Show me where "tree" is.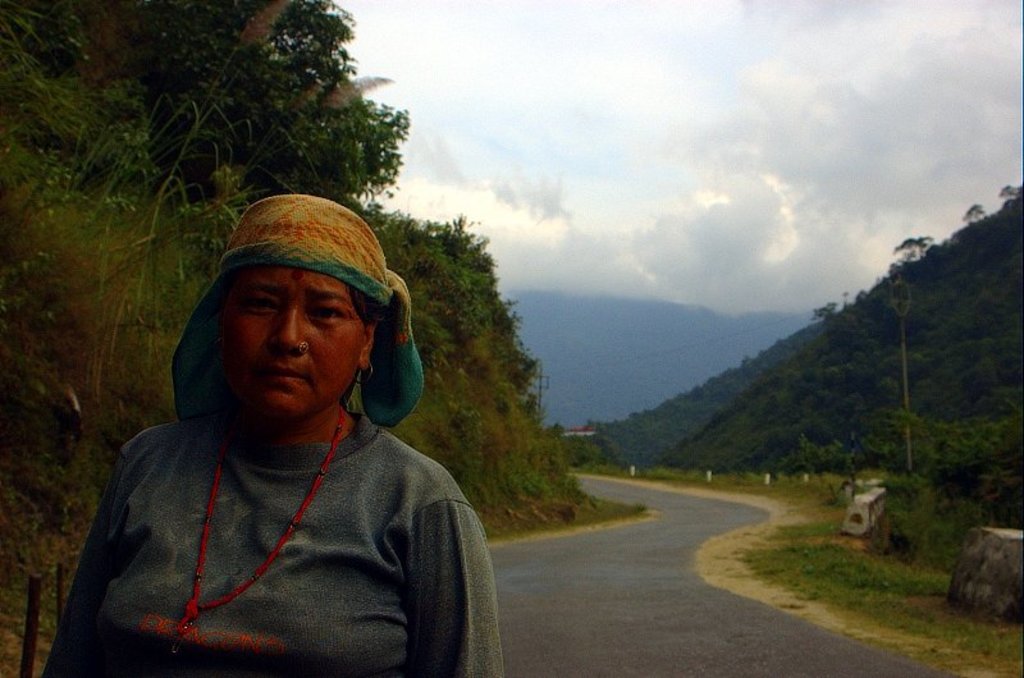
"tree" is at left=68, top=0, right=462, bottom=217.
